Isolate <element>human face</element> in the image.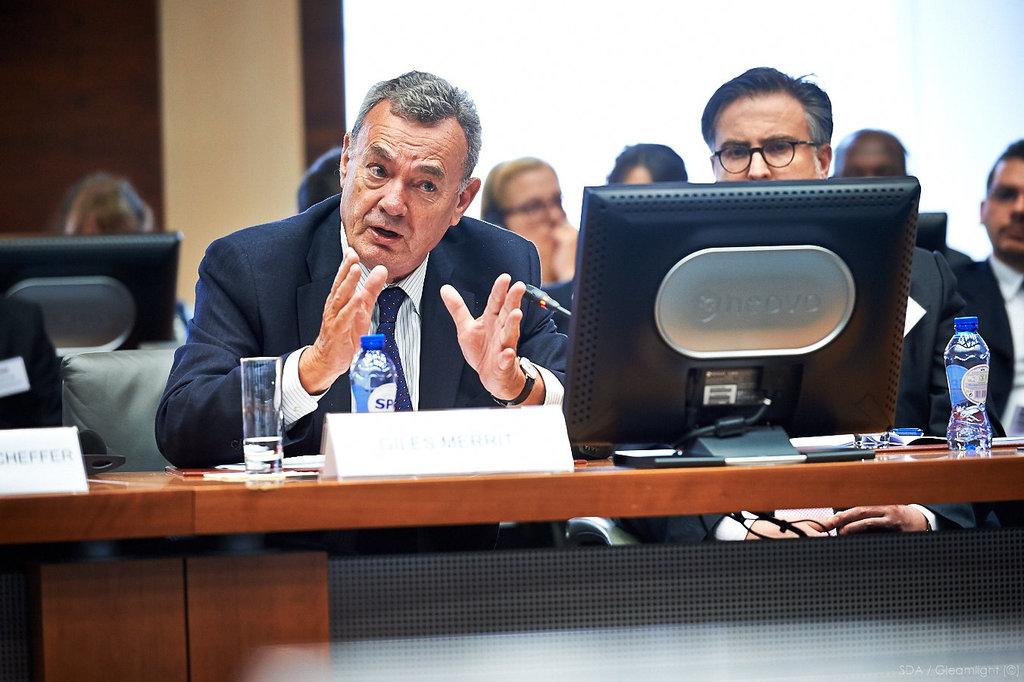
Isolated region: left=712, top=92, right=822, bottom=183.
